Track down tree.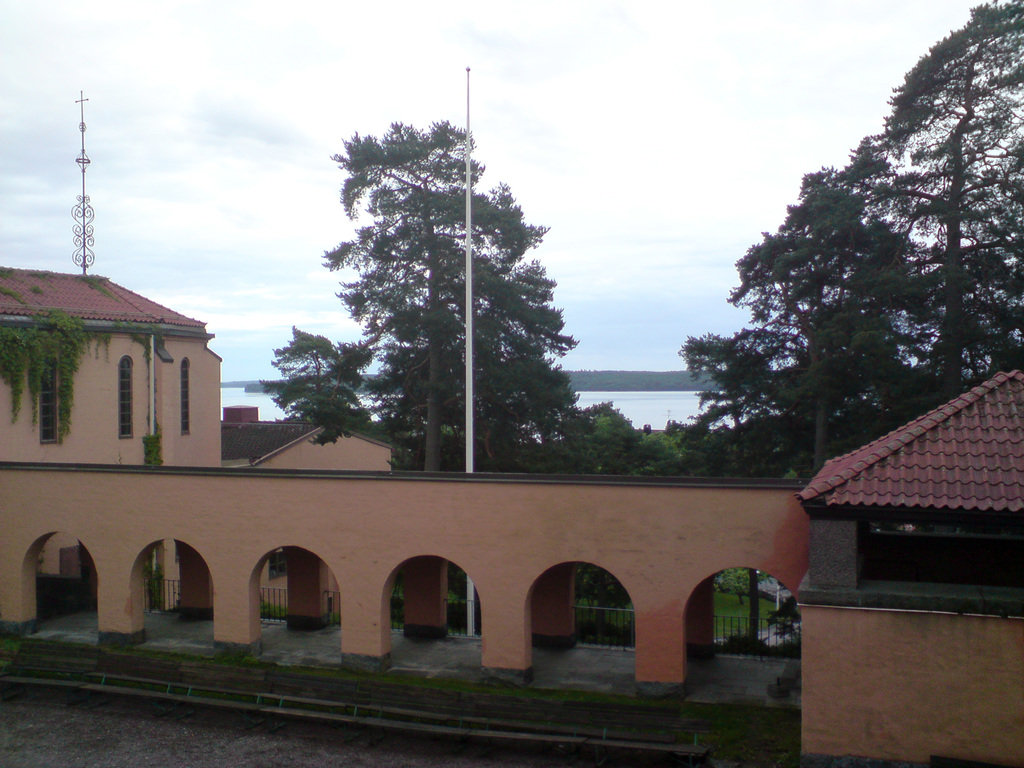
Tracked to region(565, 392, 707, 598).
